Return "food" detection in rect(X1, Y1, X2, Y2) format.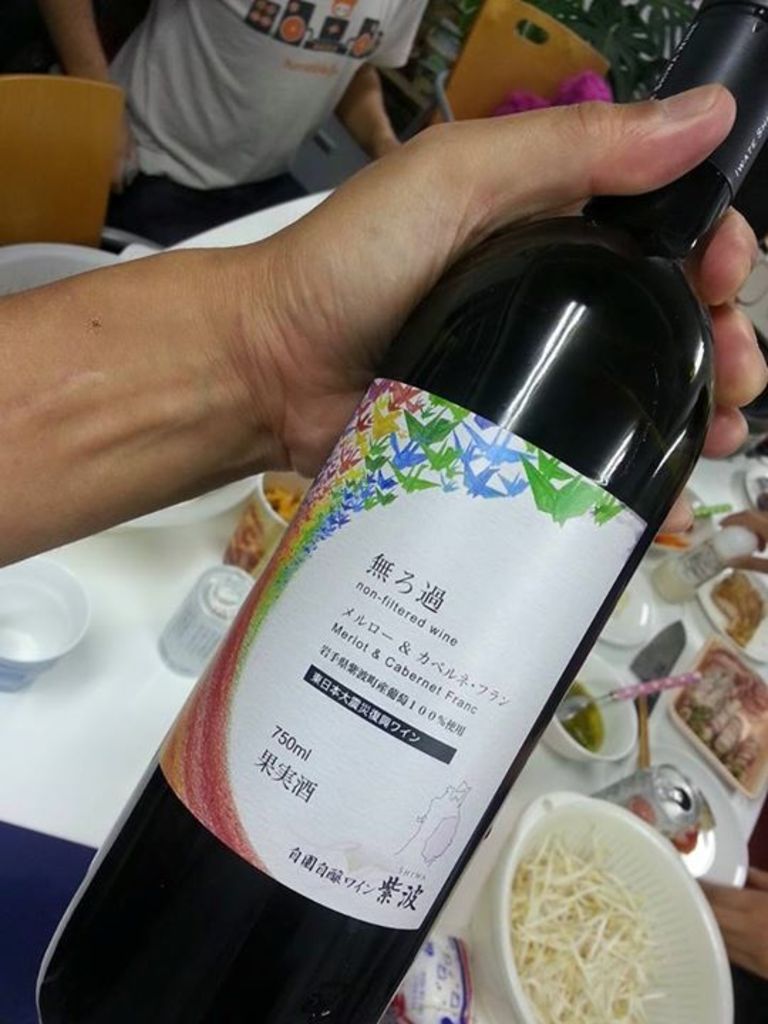
rect(506, 839, 651, 1017).
